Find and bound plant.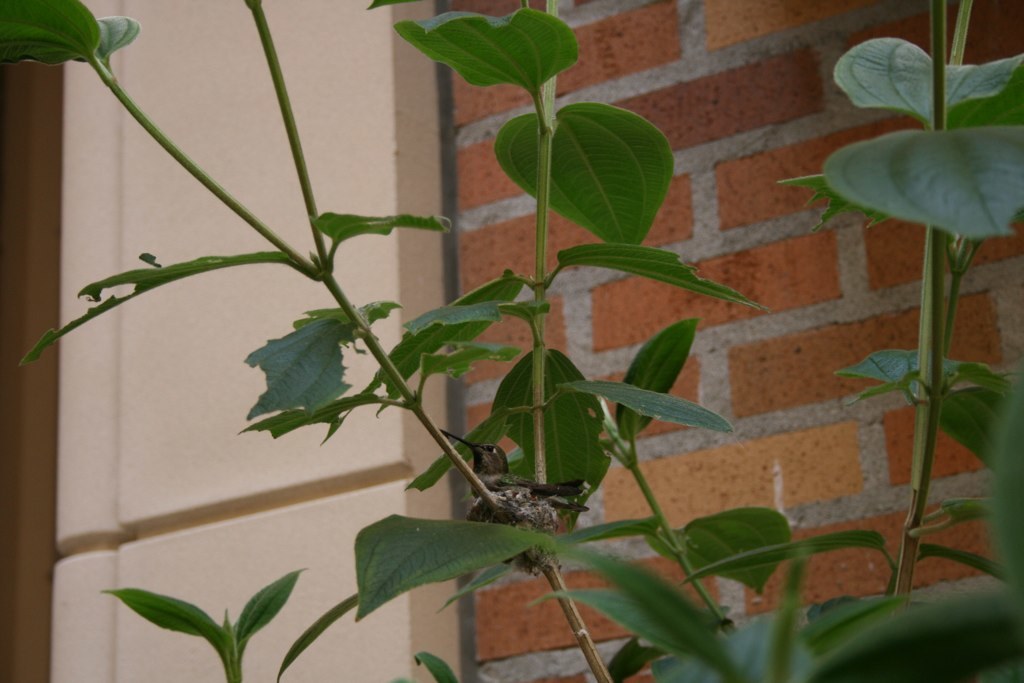
Bound: select_region(0, 0, 1023, 676).
